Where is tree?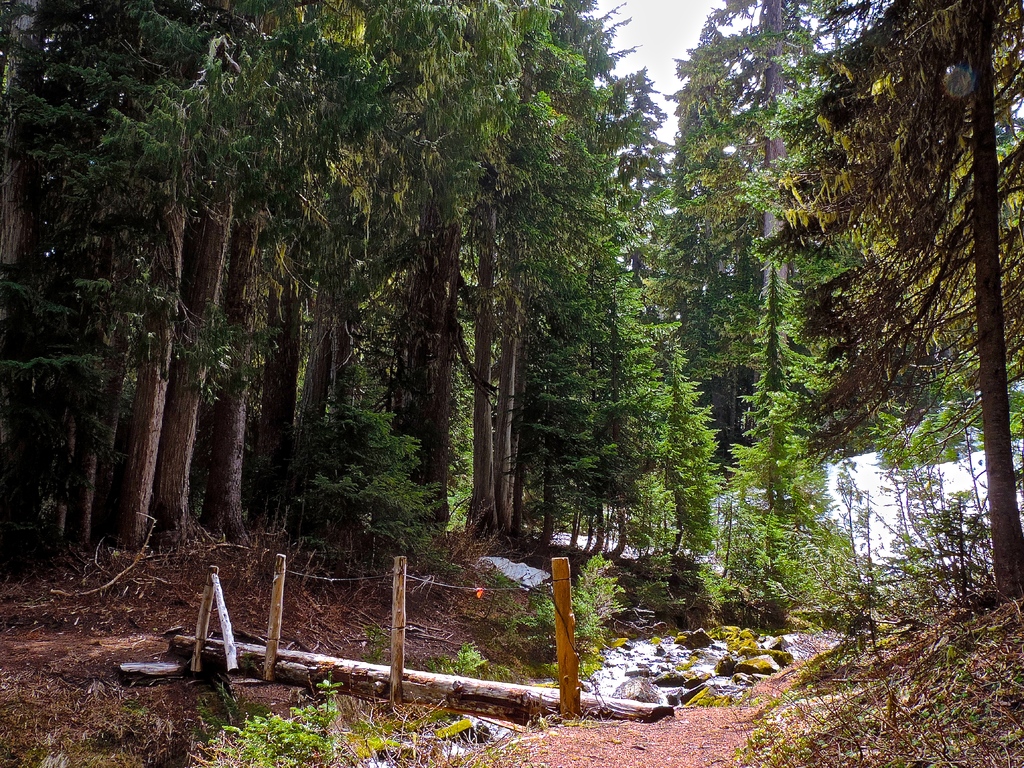
x1=660 y1=6 x2=754 y2=403.
